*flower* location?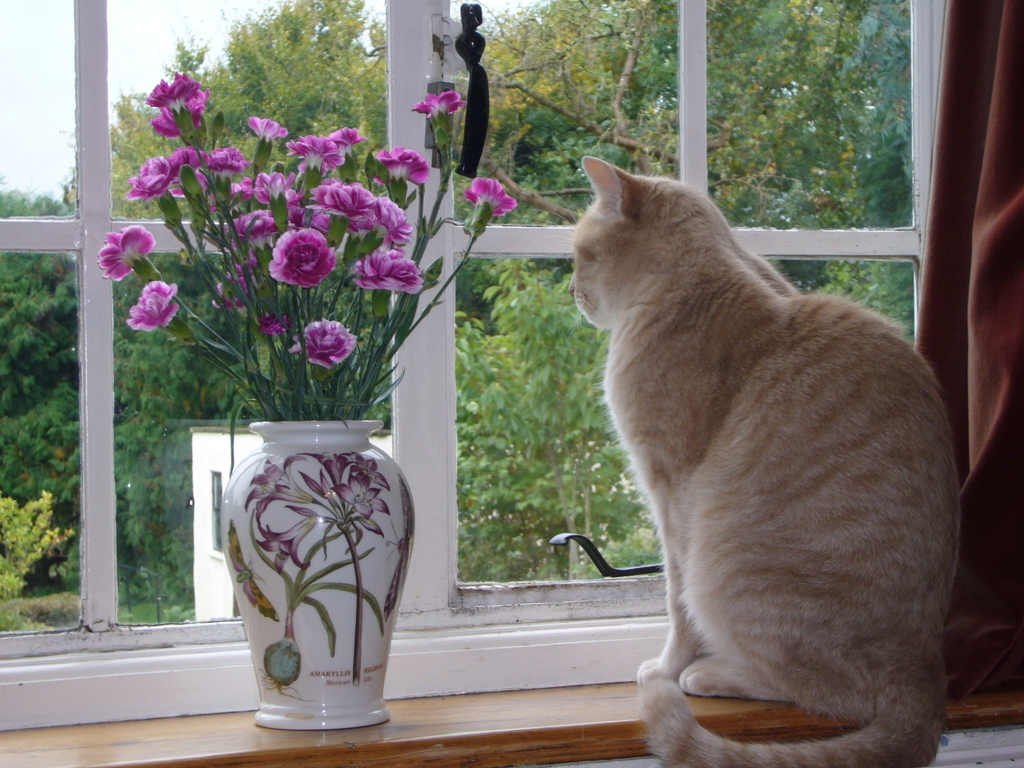
(249,318,304,341)
